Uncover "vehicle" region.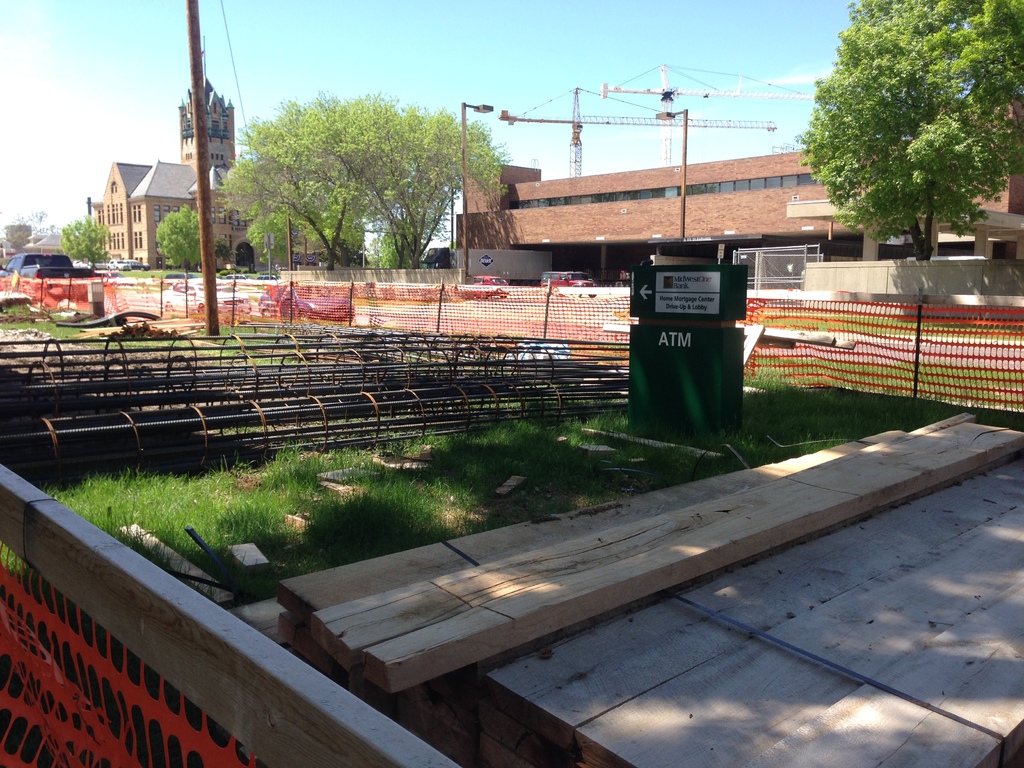
Uncovered: 157 280 250 315.
